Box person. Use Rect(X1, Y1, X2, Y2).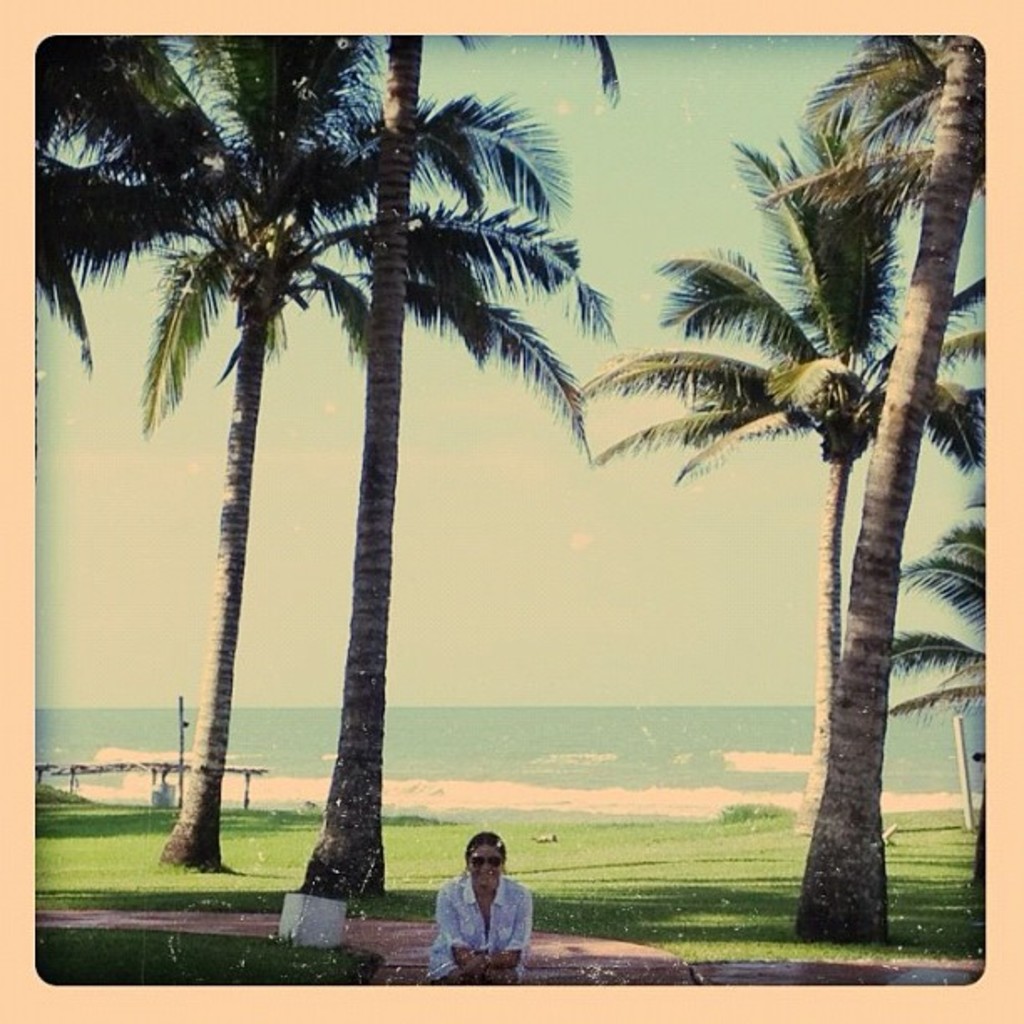
Rect(433, 837, 537, 987).
